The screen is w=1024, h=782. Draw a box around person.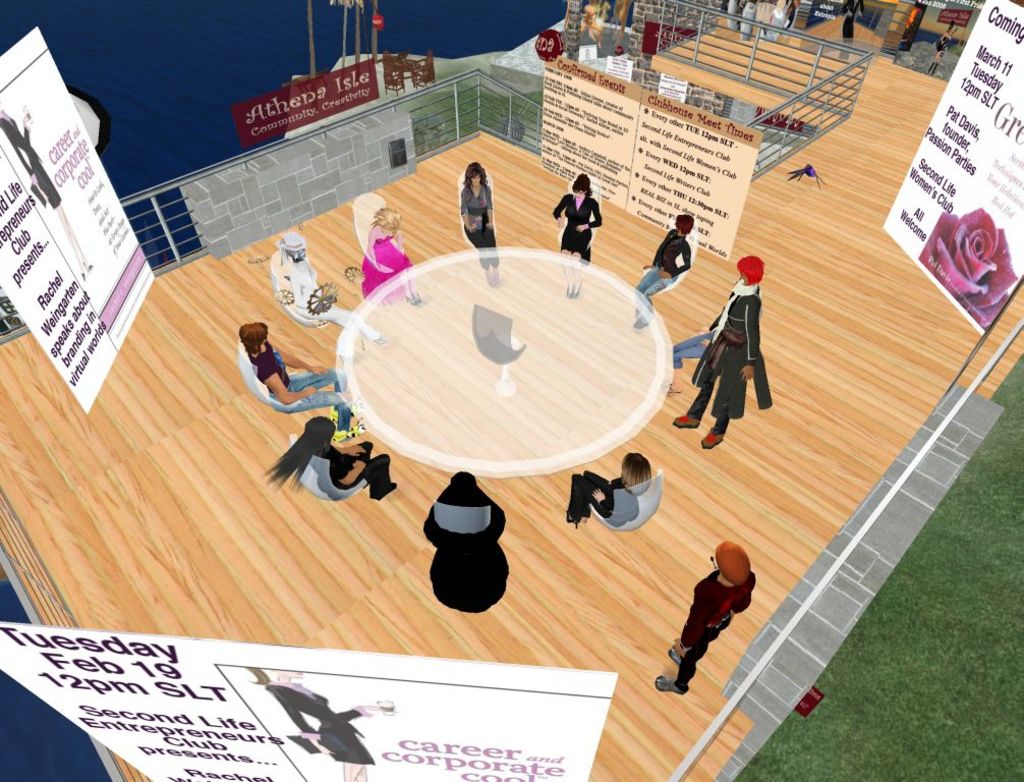
locate(676, 256, 769, 446).
